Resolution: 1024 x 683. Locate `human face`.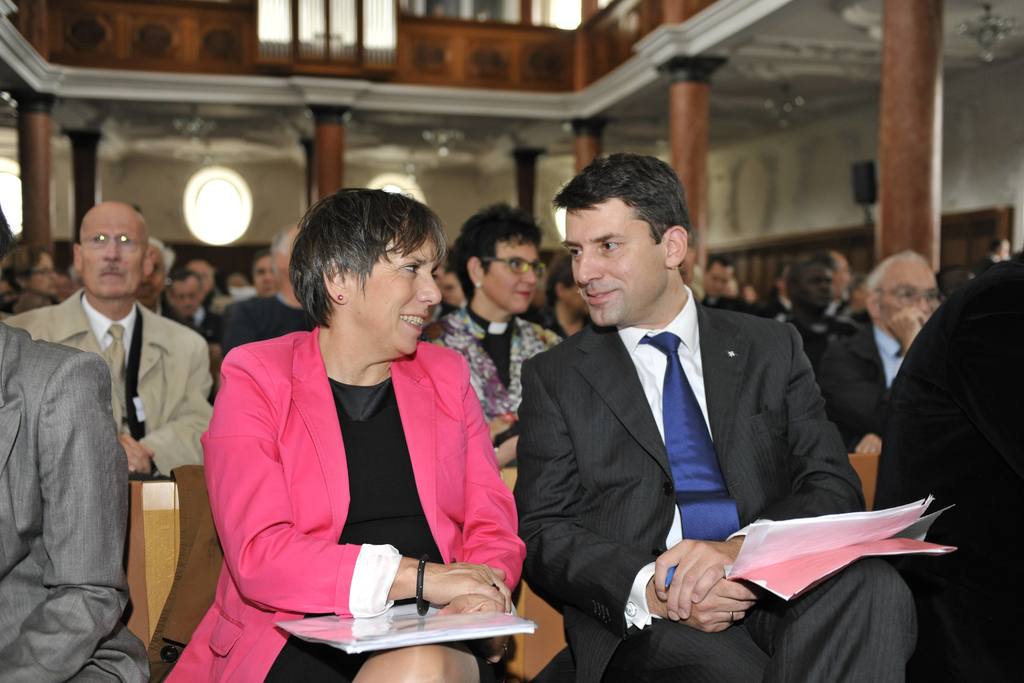
{"left": 353, "top": 220, "right": 444, "bottom": 366}.
